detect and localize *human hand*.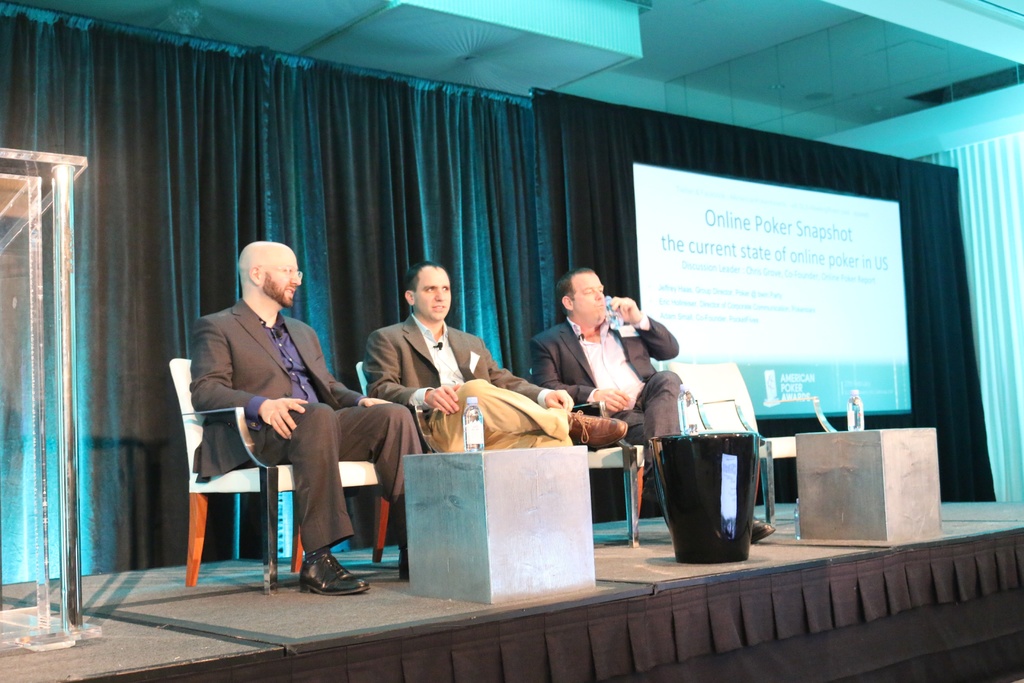
Localized at x1=607, y1=297, x2=643, y2=324.
